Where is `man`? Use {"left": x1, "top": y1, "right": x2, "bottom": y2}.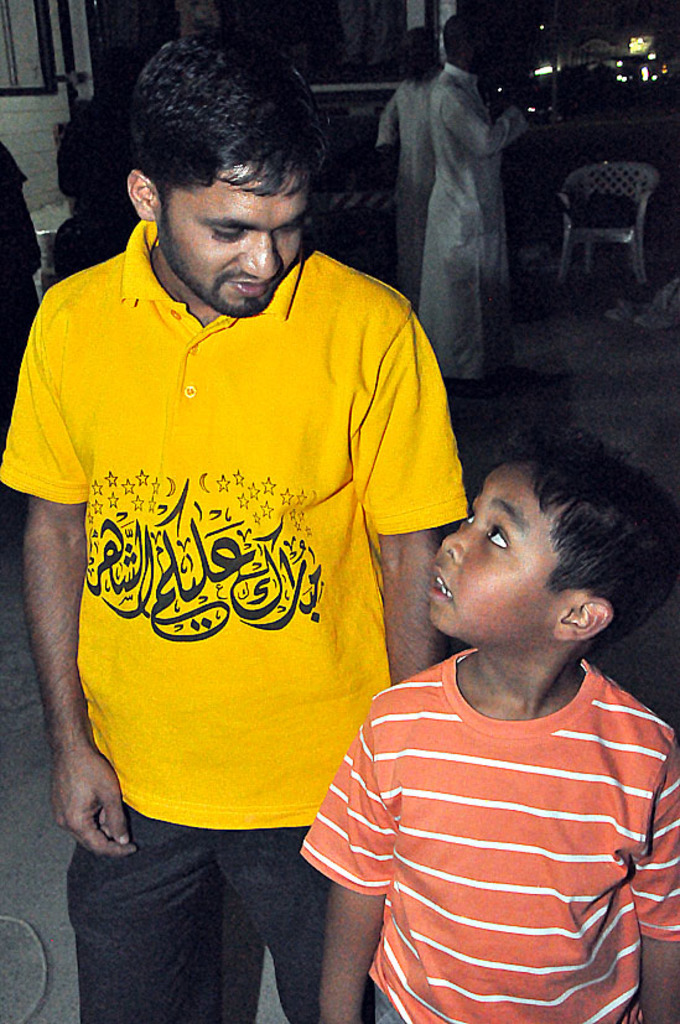
{"left": 0, "top": 27, "right": 437, "bottom": 1023}.
